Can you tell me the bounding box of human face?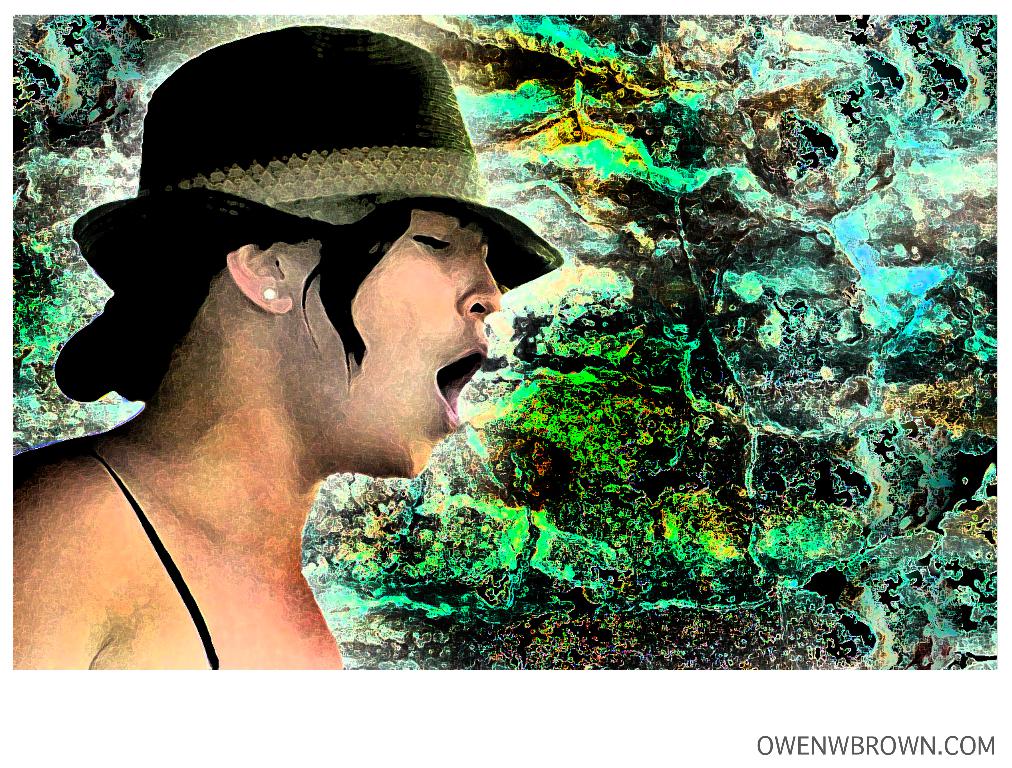
box=[292, 211, 507, 477].
